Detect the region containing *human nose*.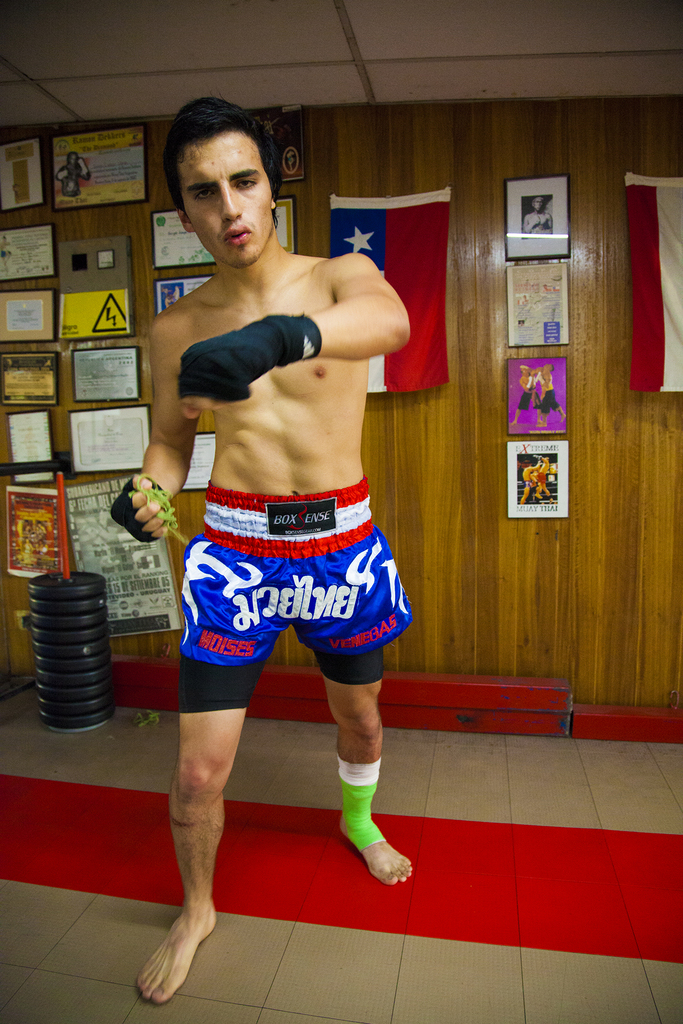
{"x1": 218, "y1": 173, "x2": 241, "y2": 225}.
